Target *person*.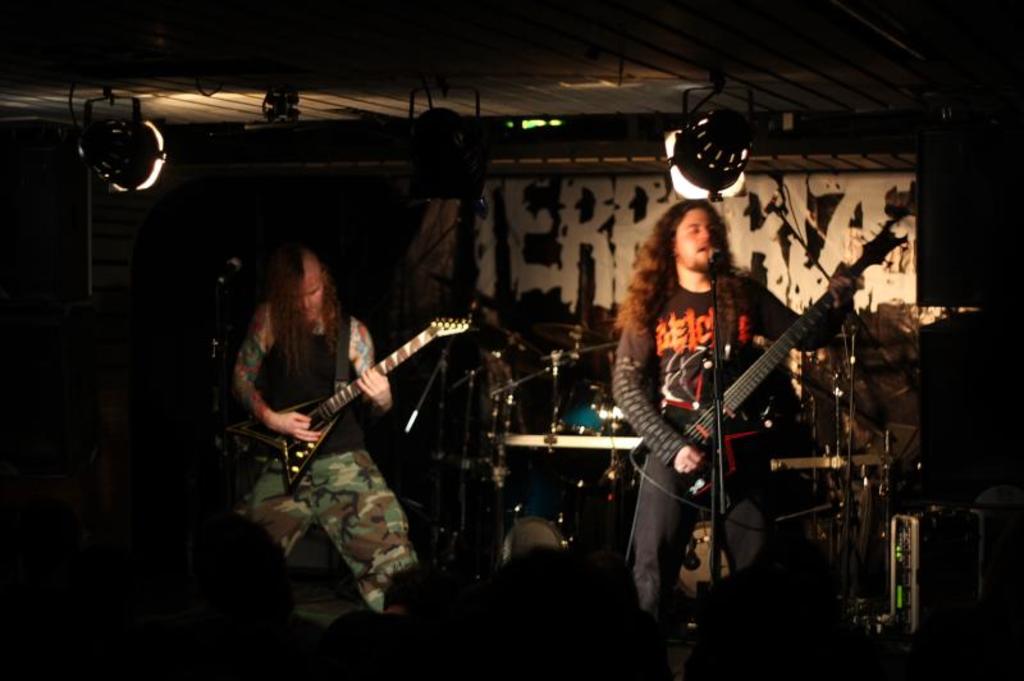
Target region: box=[202, 204, 447, 575].
